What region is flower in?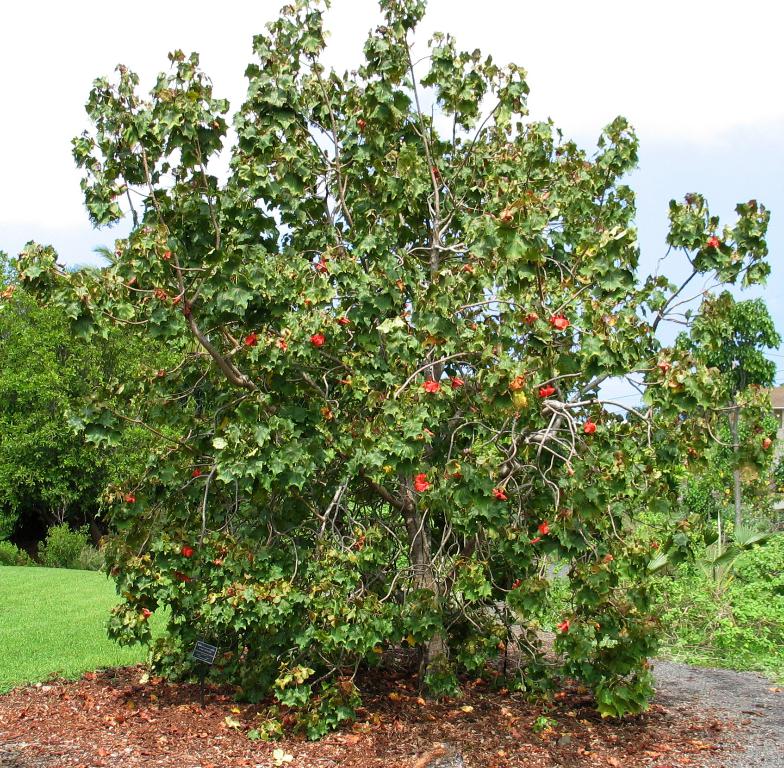
Rect(123, 489, 137, 505).
